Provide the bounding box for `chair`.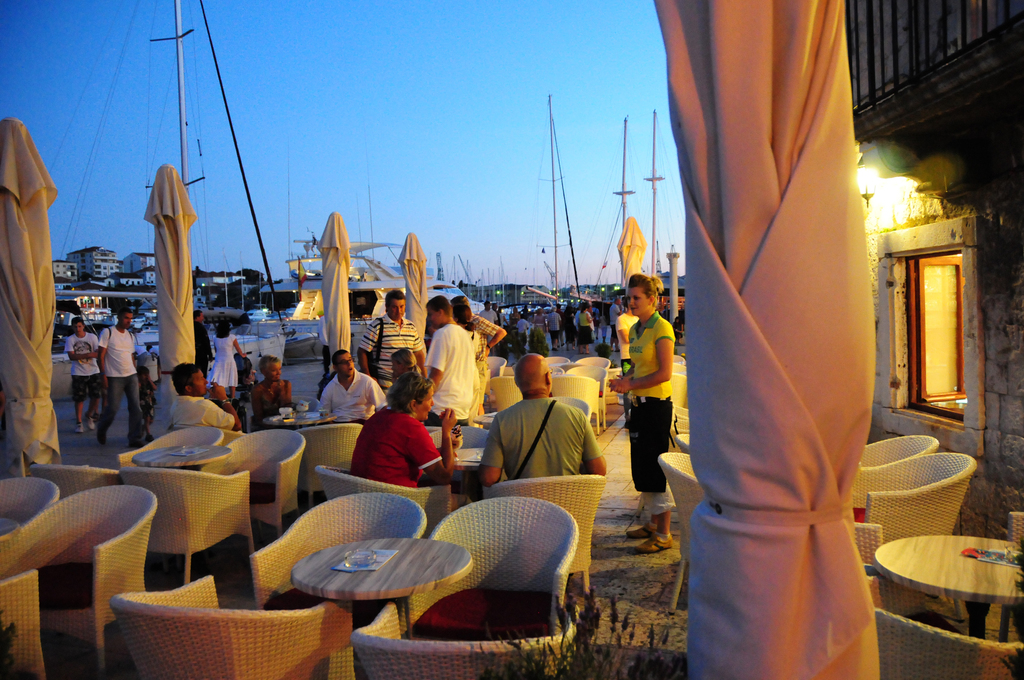
(349, 604, 576, 679).
